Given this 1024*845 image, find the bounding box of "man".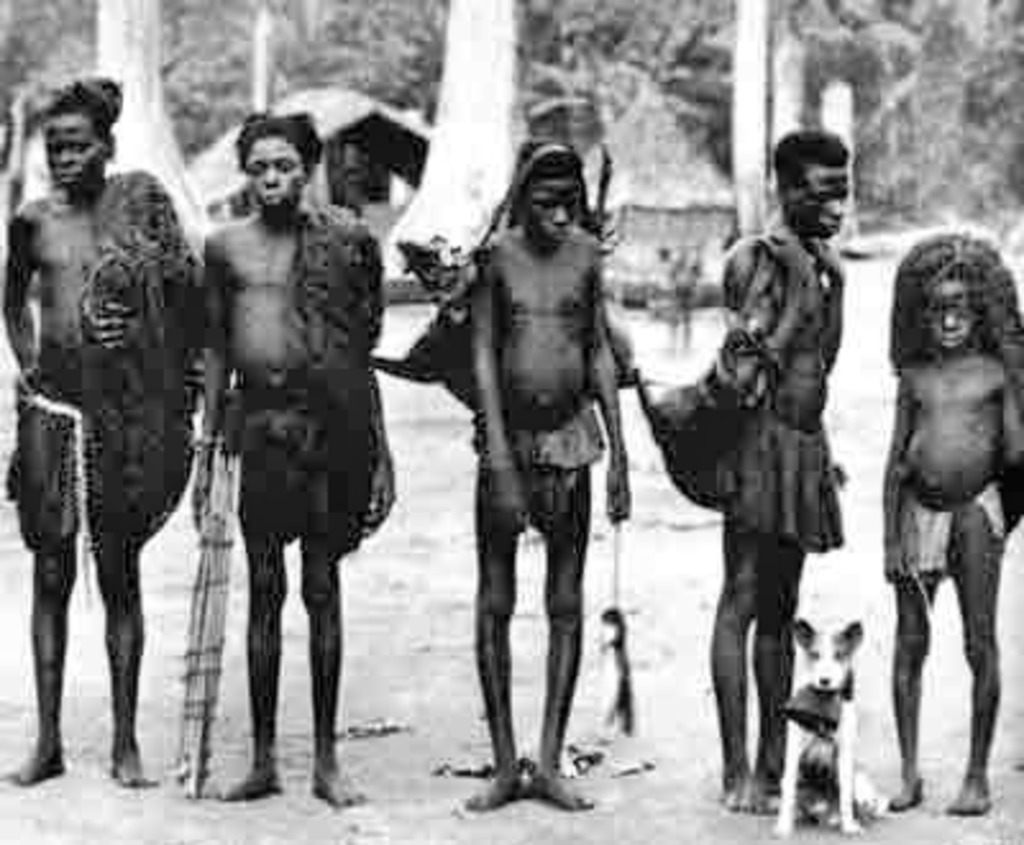
161,113,394,801.
